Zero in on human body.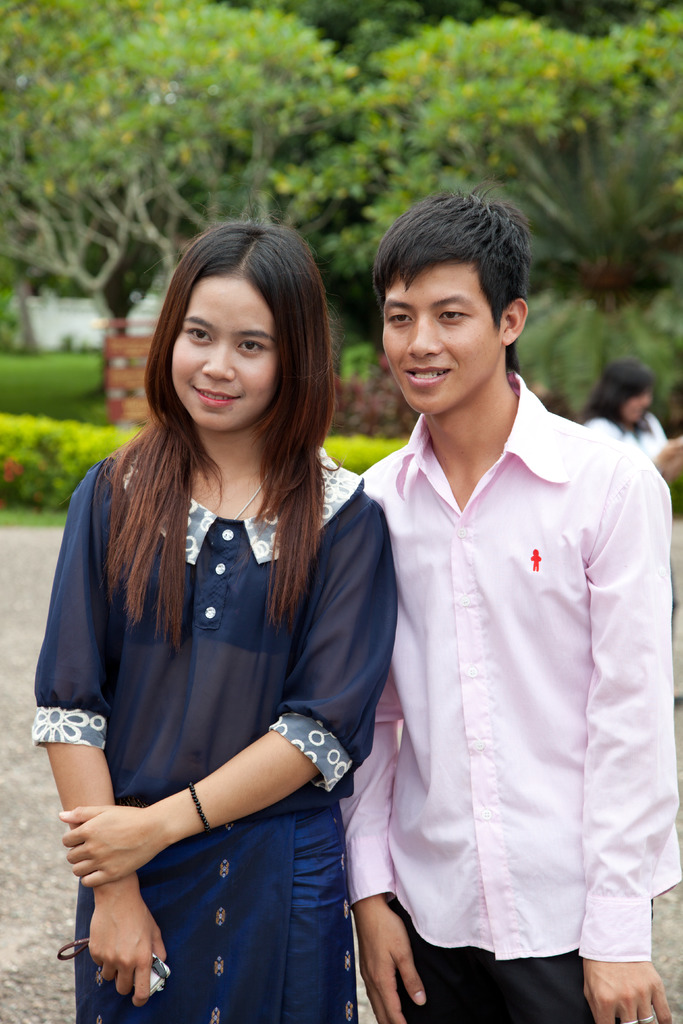
Zeroed in: <box>365,158,677,740</box>.
